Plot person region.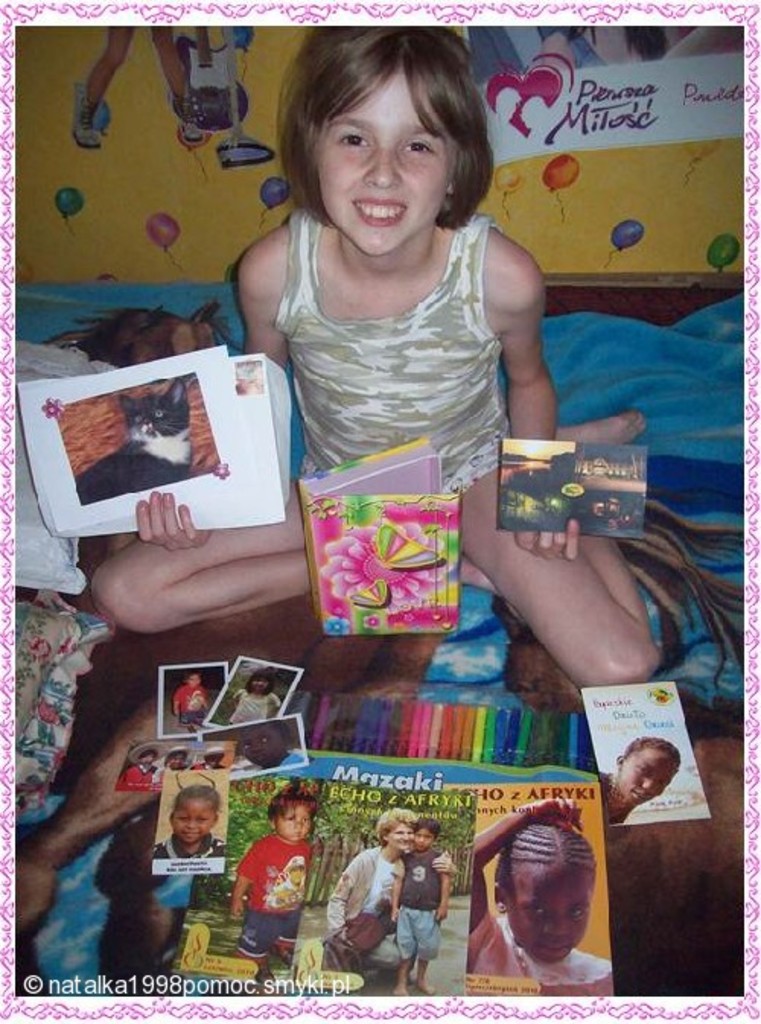
Plotted at <bbox>157, 787, 227, 851</bbox>.
